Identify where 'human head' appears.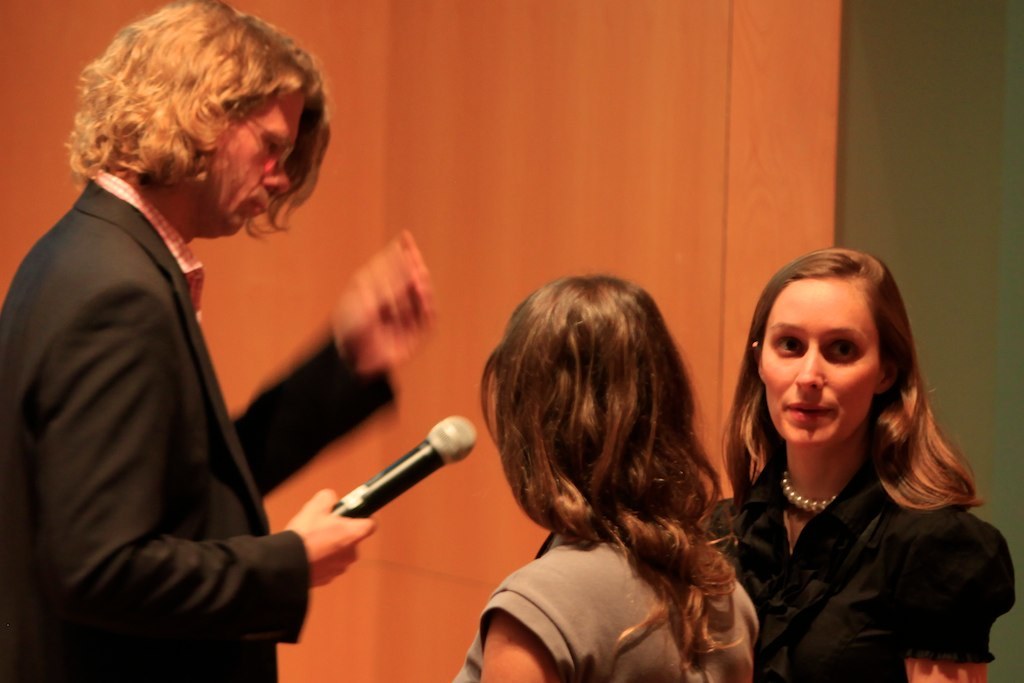
Appears at box=[747, 256, 911, 458].
